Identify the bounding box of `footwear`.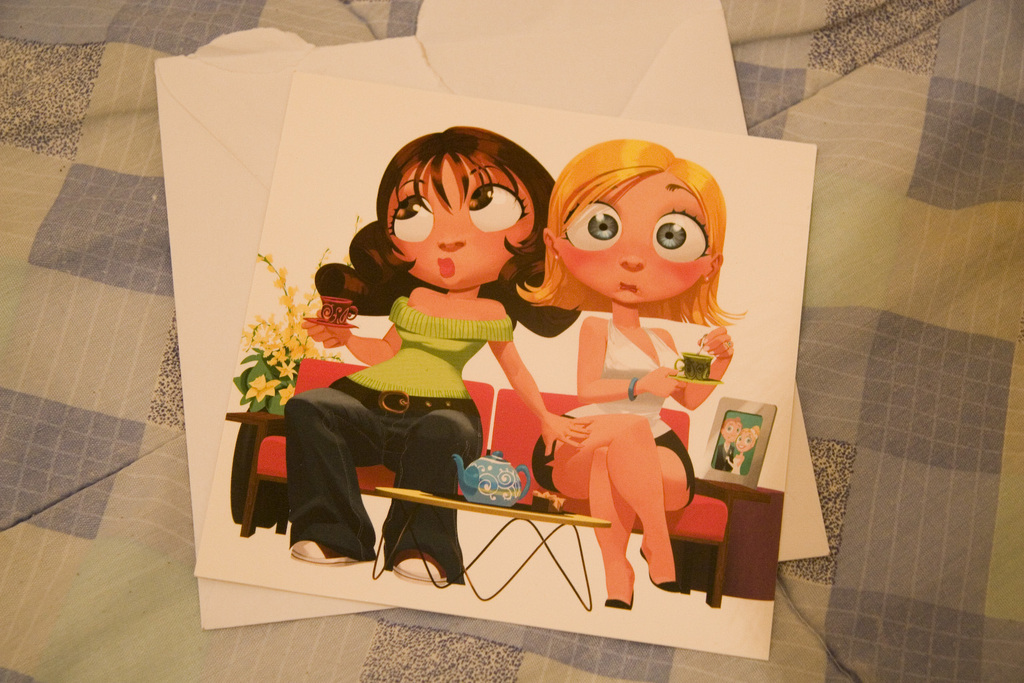
rect(287, 528, 380, 572).
